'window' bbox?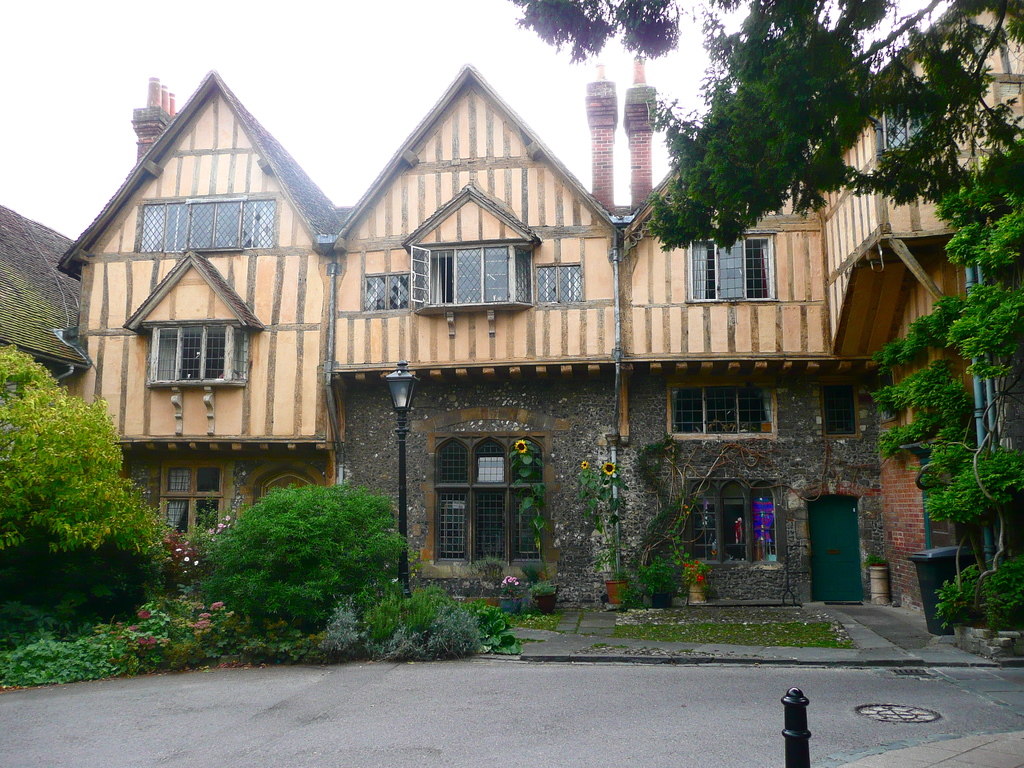
region(670, 390, 776, 437)
